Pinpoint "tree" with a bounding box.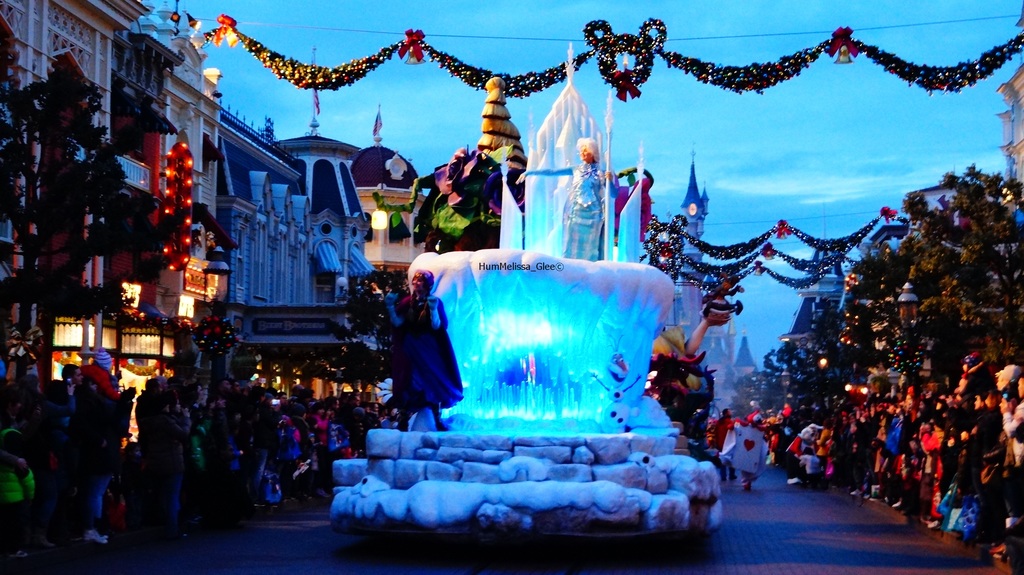
[x1=3, y1=18, x2=148, y2=362].
